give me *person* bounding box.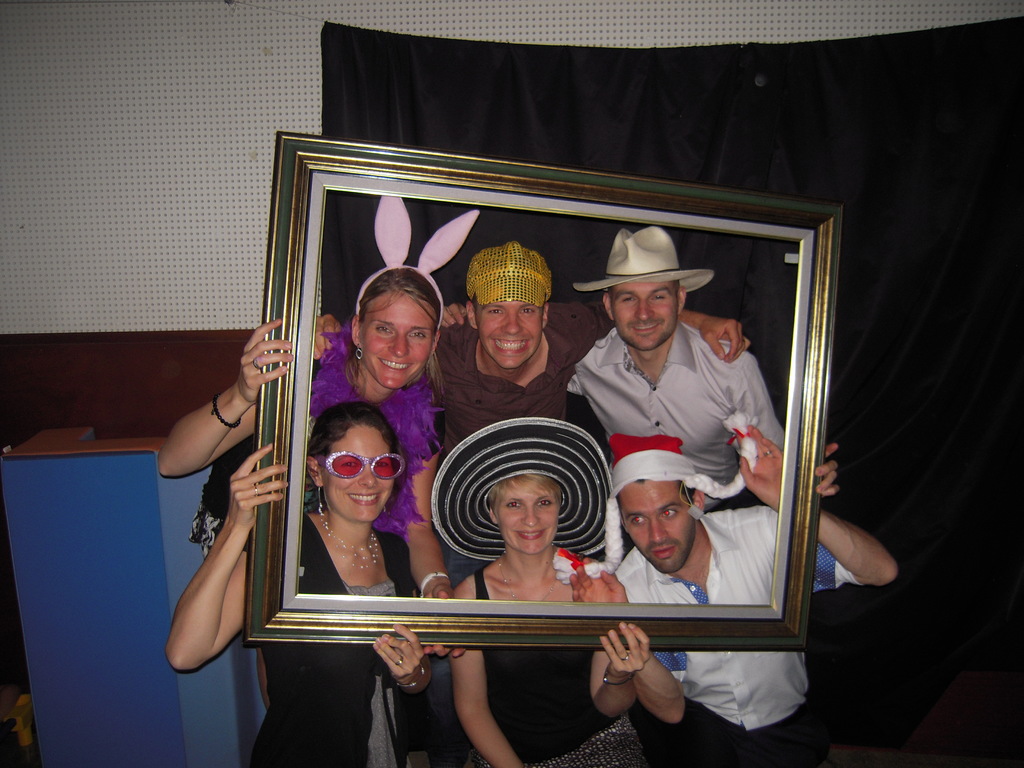
l=433, t=466, r=657, b=767.
